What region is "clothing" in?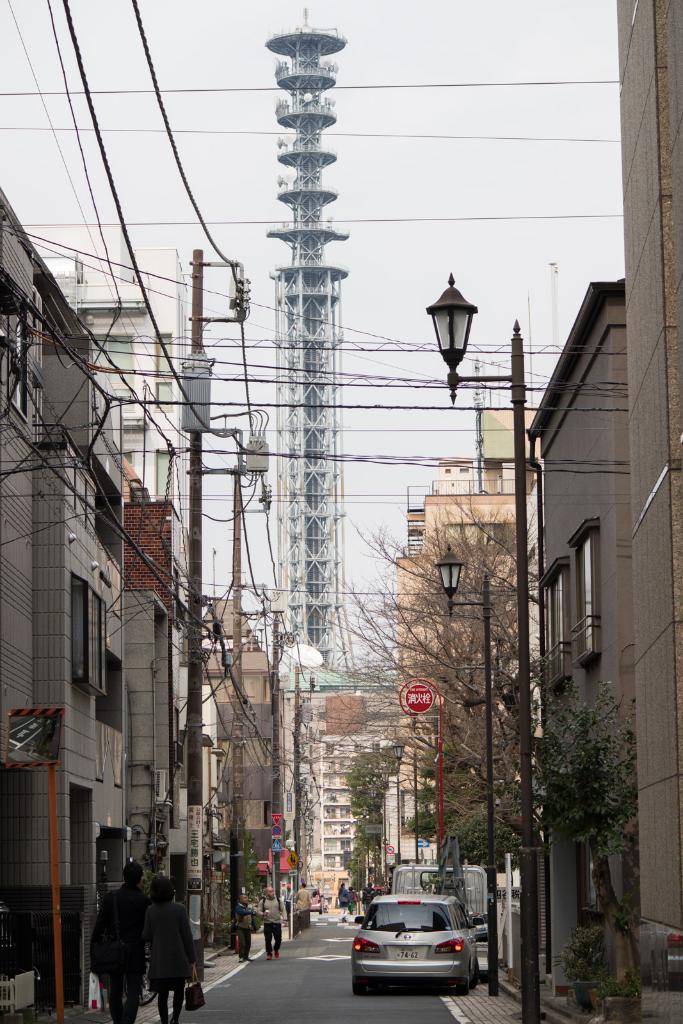
(left=257, top=900, right=285, bottom=959).
